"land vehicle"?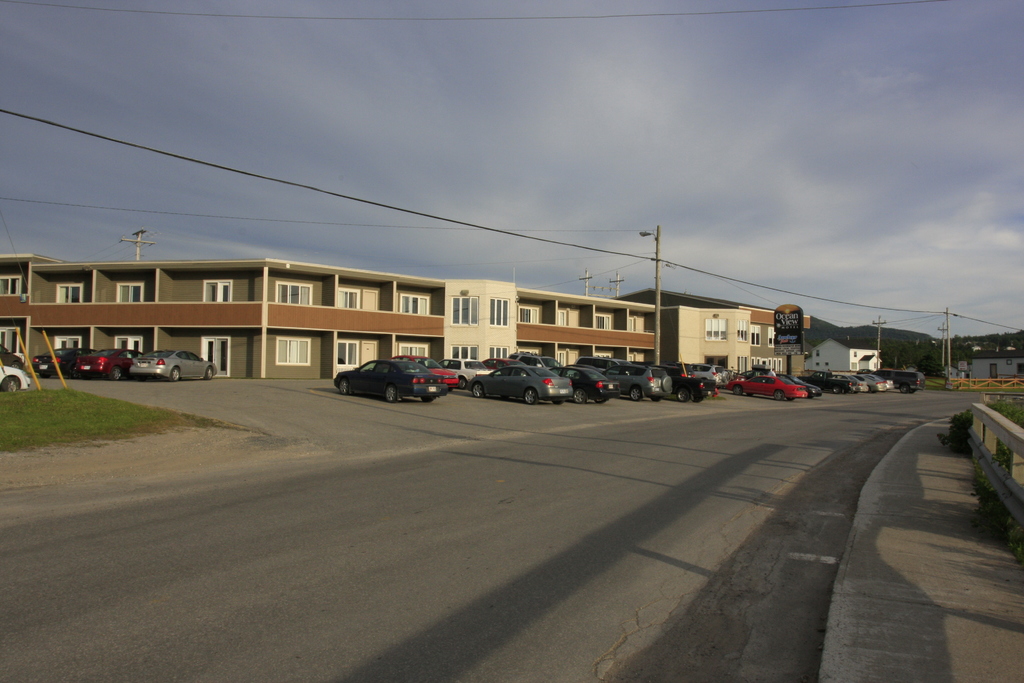
bbox=[605, 363, 673, 403]
